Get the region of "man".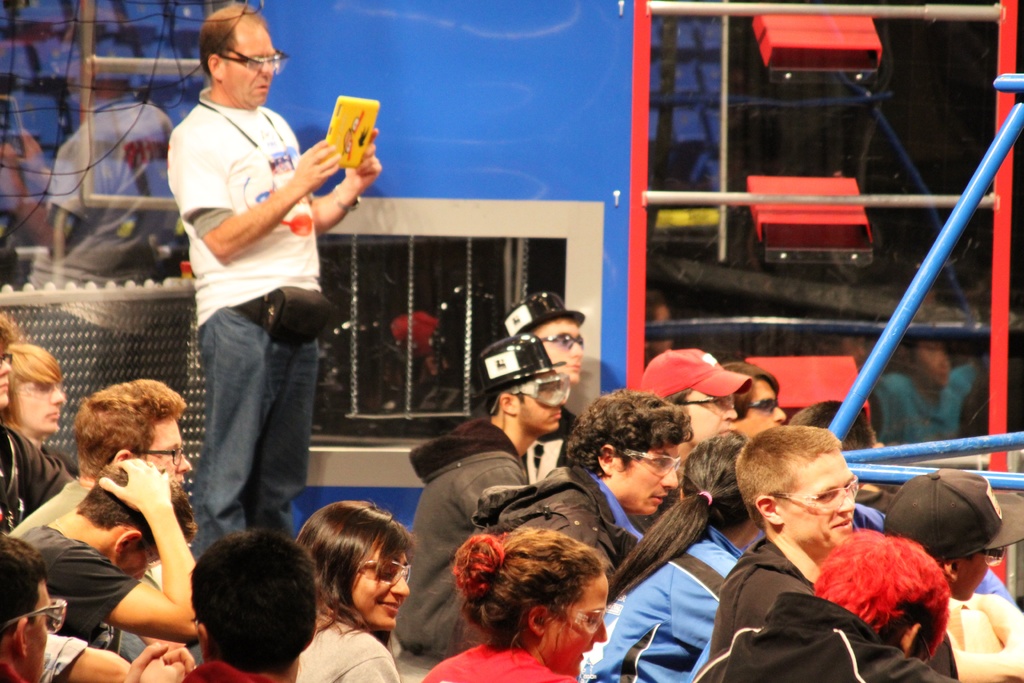
bbox(881, 473, 1023, 682).
